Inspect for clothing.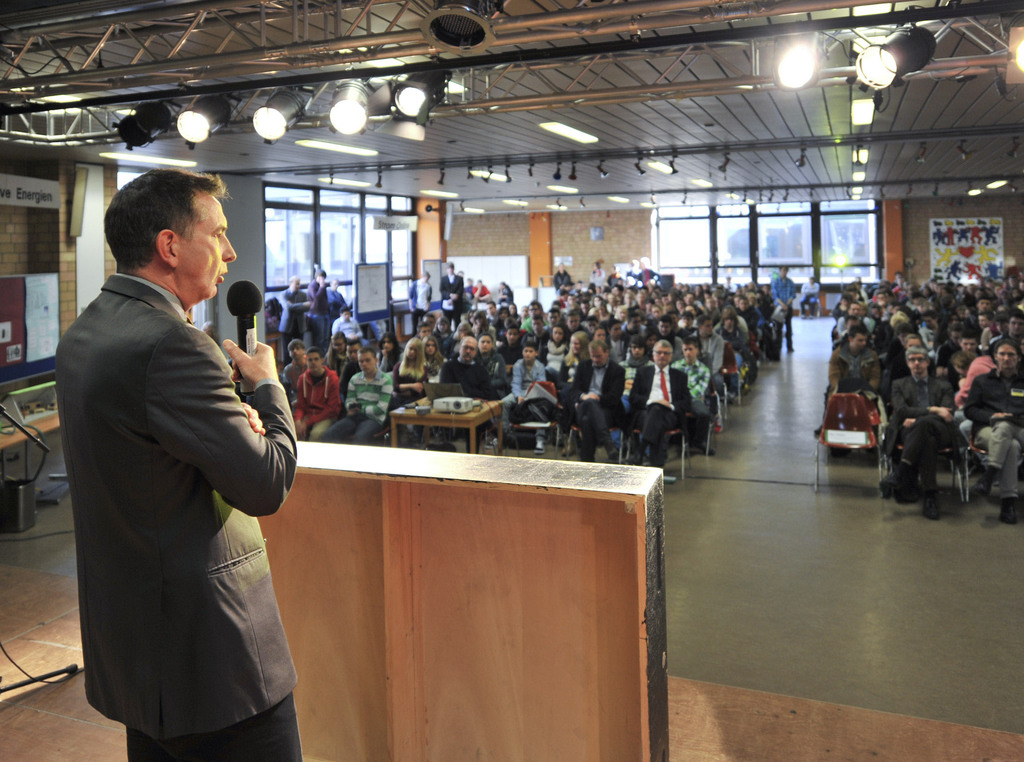
Inspection: Rect(822, 347, 880, 396).
